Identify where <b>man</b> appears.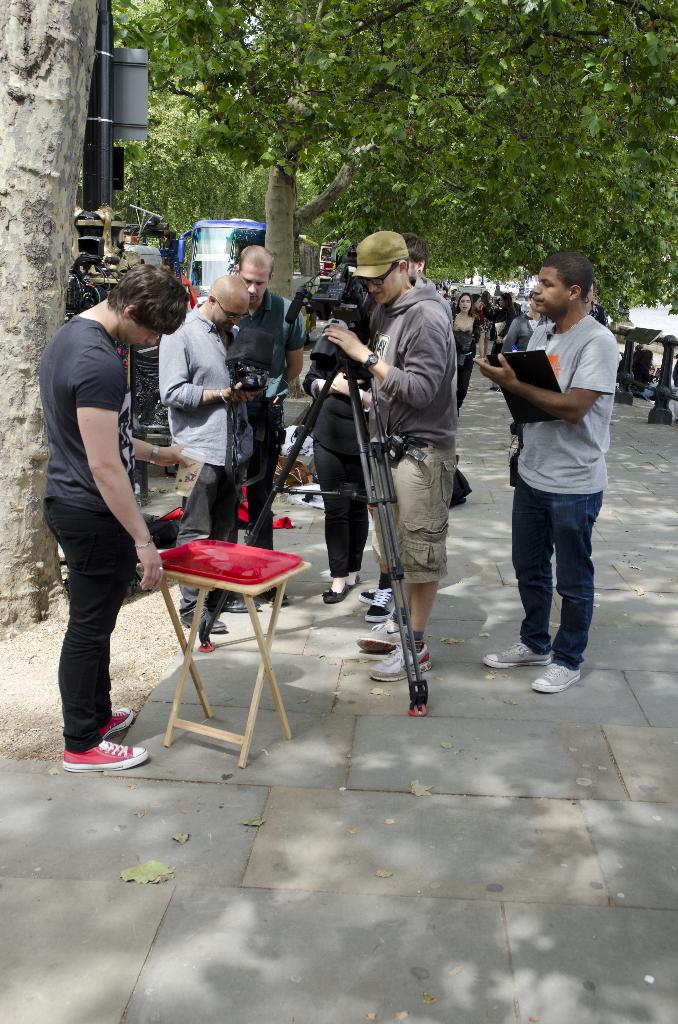
Appears at box=[227, 243, 307, 612].
